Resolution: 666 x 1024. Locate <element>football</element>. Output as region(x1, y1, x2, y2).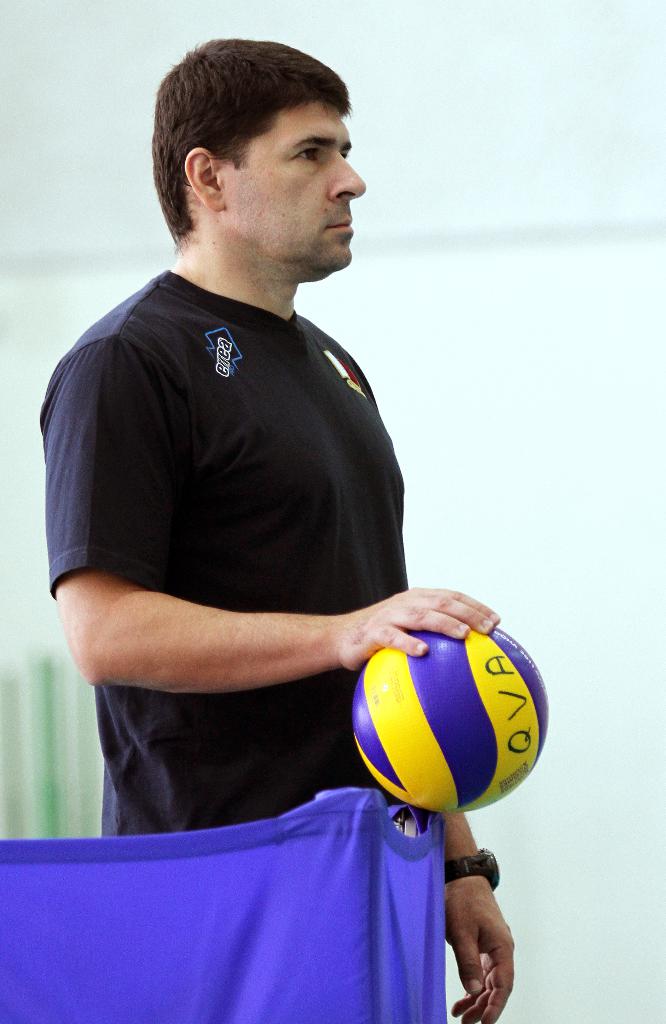
region(346, 626, 555, 817).
